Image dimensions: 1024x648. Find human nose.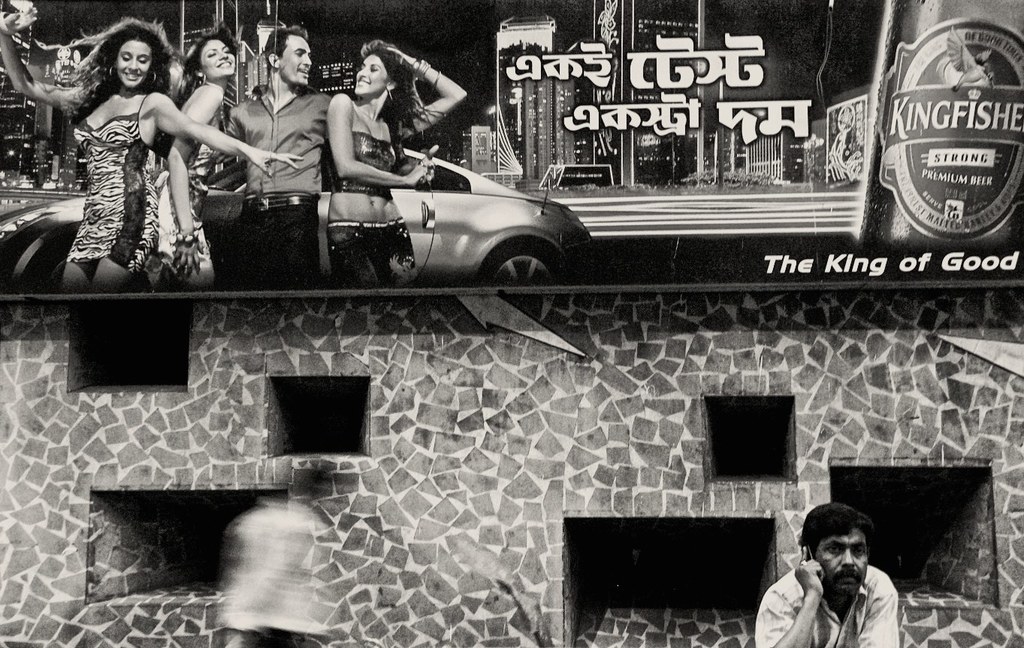
[left=213, top=53, right=228, bottom=61].
